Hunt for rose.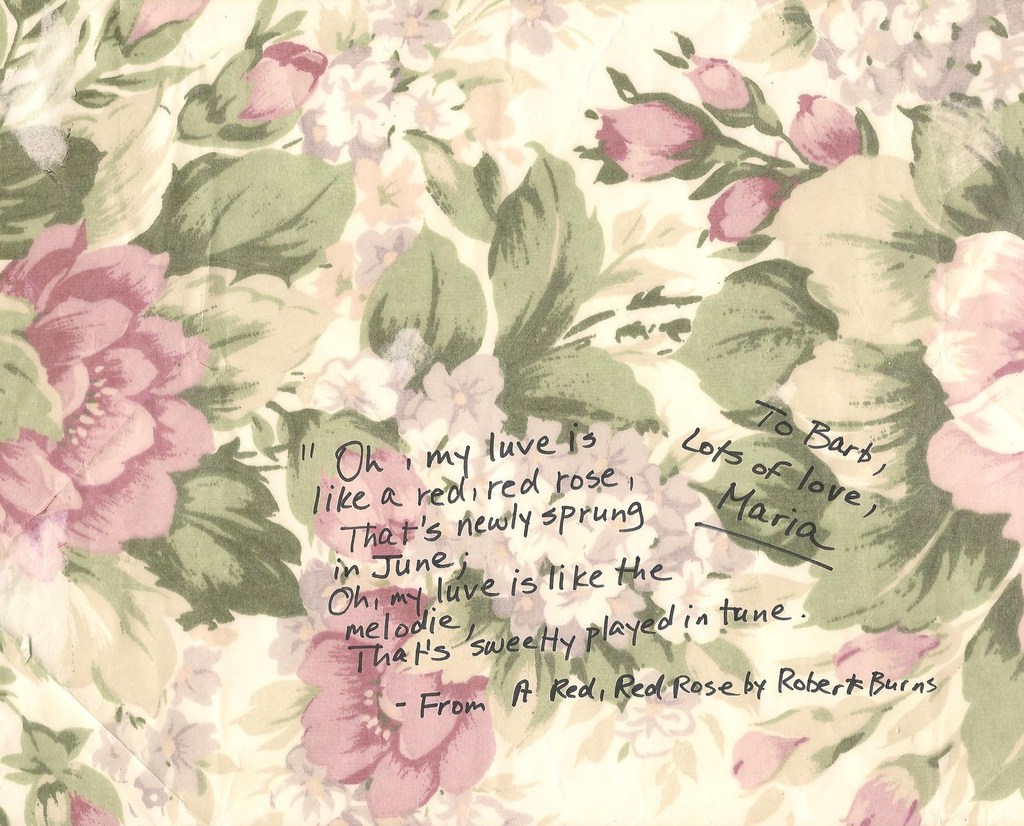
Hunted down at locate(19, 768, 116, 825).
